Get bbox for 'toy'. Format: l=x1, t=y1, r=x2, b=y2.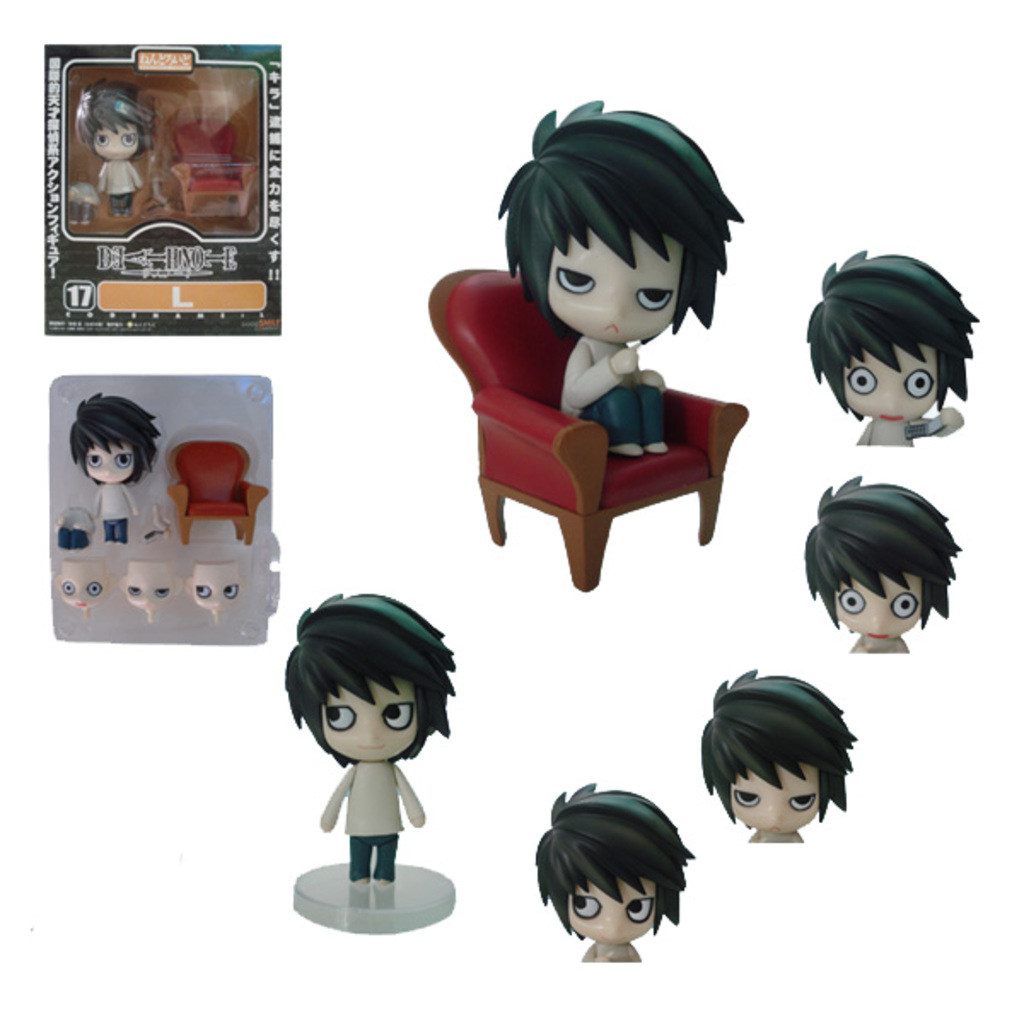
l=522, t=773, r=689, b=954.
